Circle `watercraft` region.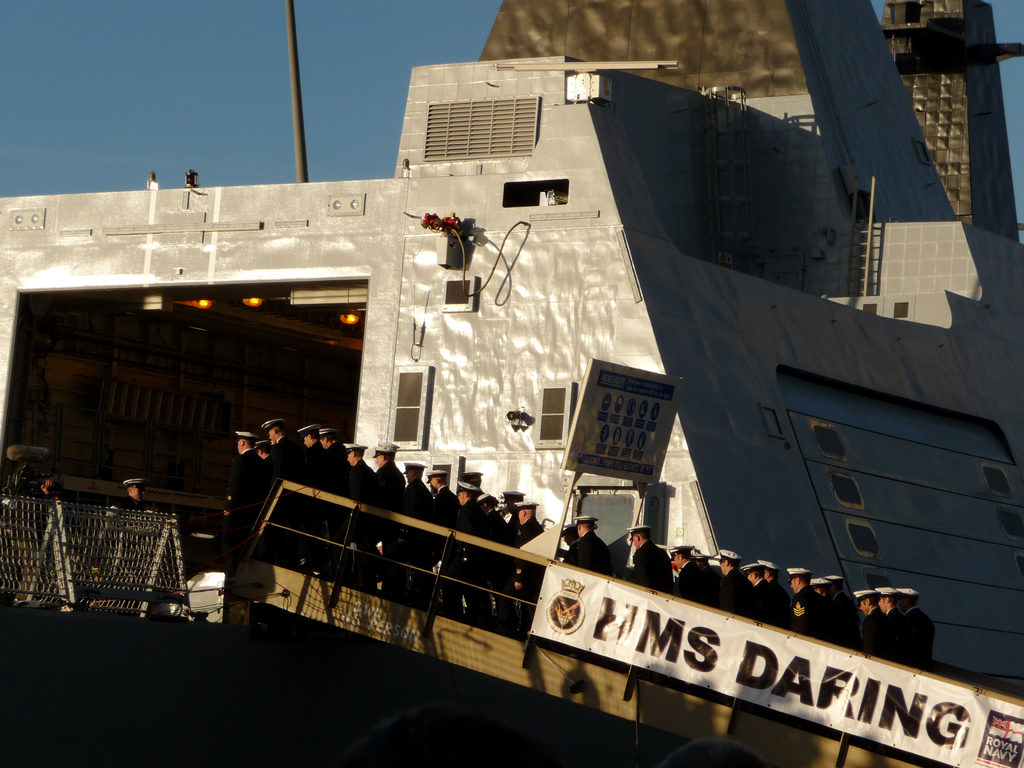
Region: locate(0, 0, 1023, 680).
